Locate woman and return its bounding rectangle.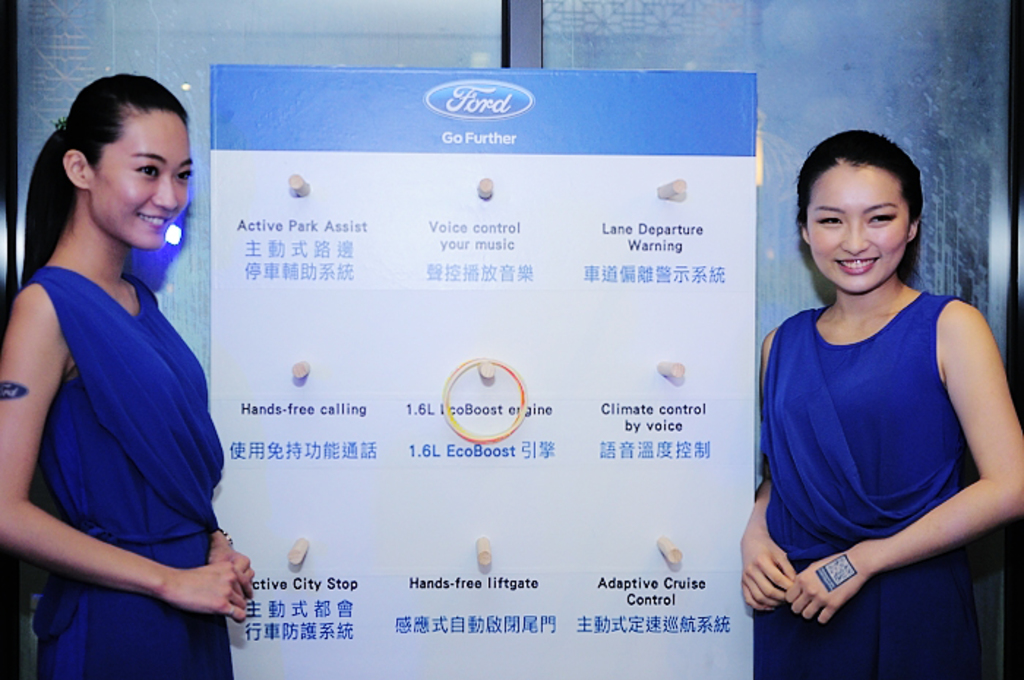
locate(740, 121, 1023, 679).
